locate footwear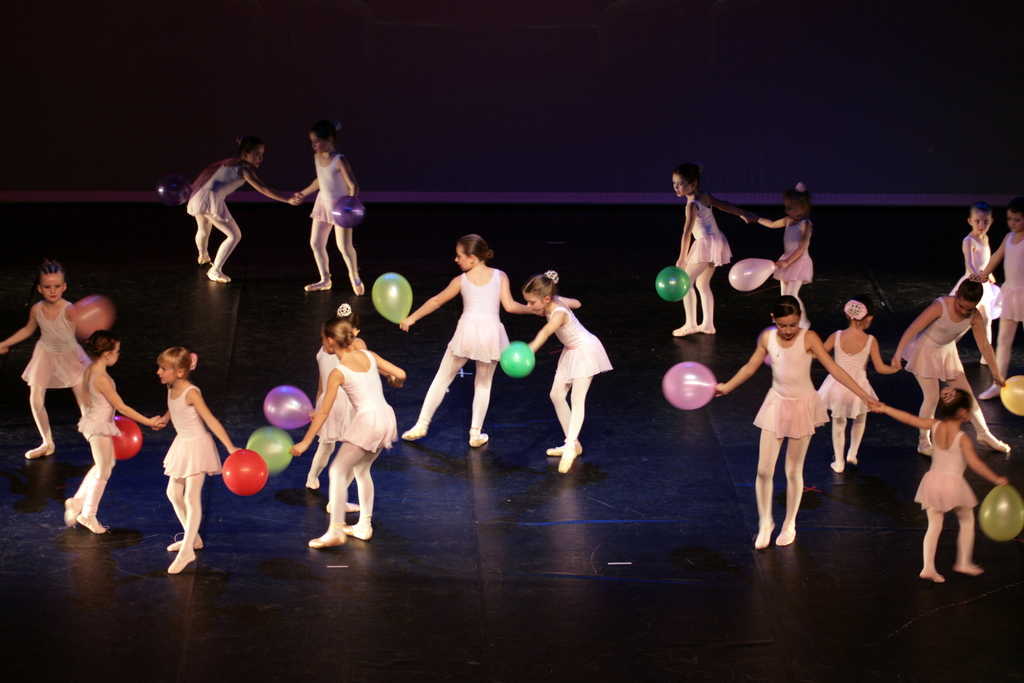
x1=845, y1=446, x2=858, y2=465
